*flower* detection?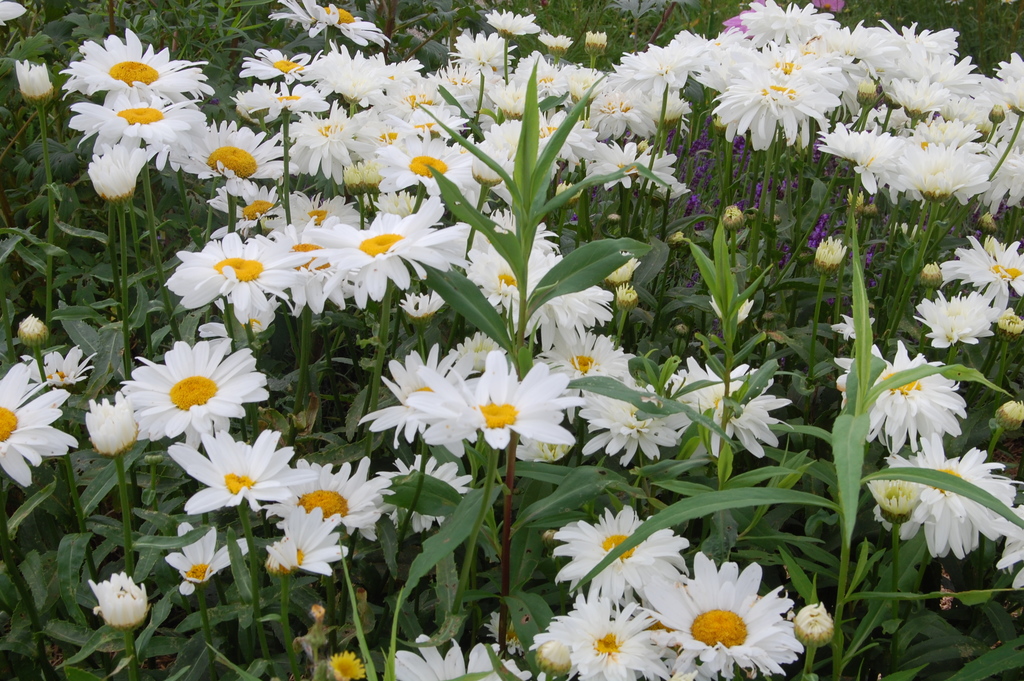
573, 365, 694, 464
